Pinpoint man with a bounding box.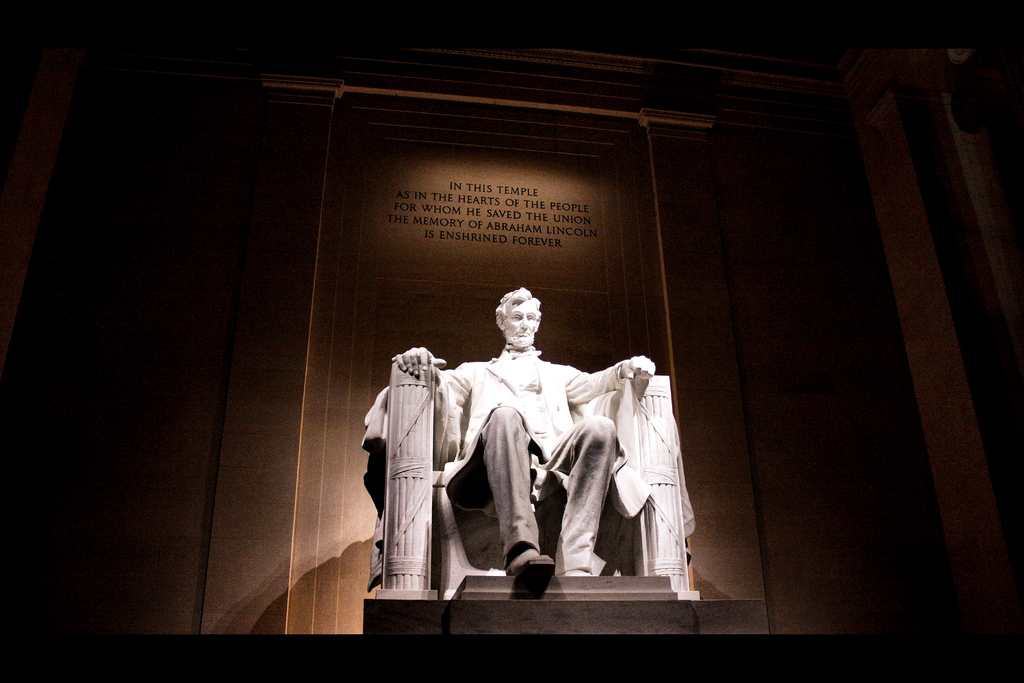
left=395, top=284, right=655, bottom=579.
